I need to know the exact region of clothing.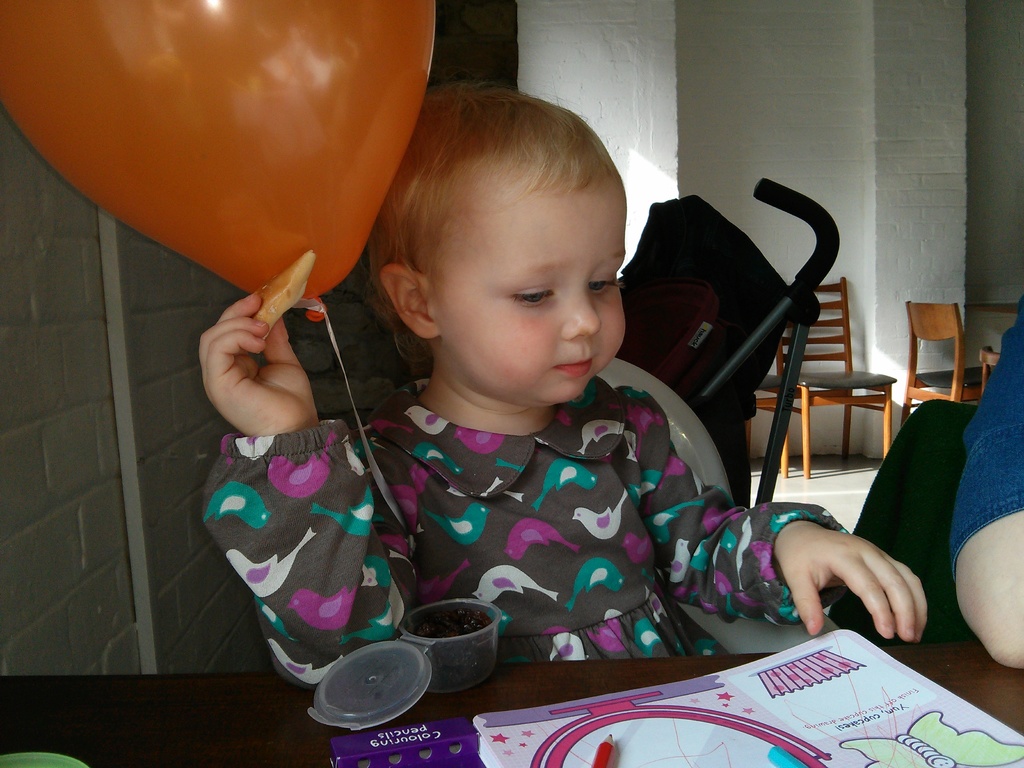
Region: rect(945, 294, 1023, 568).
